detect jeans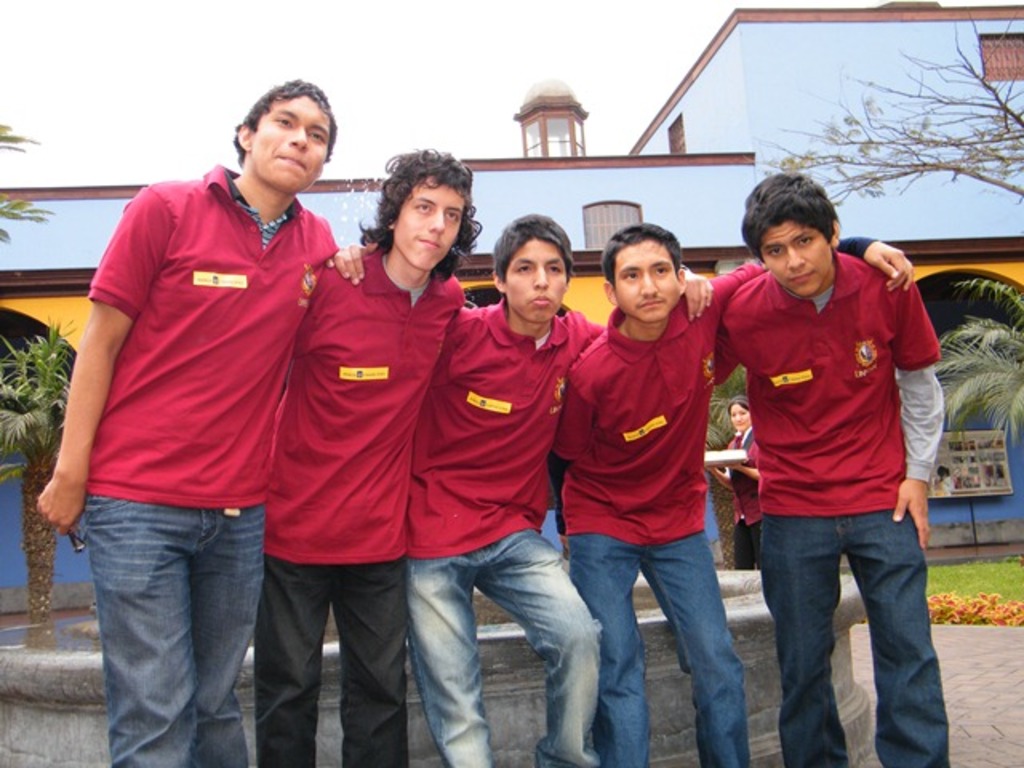
(85, 494, 264, 766)
